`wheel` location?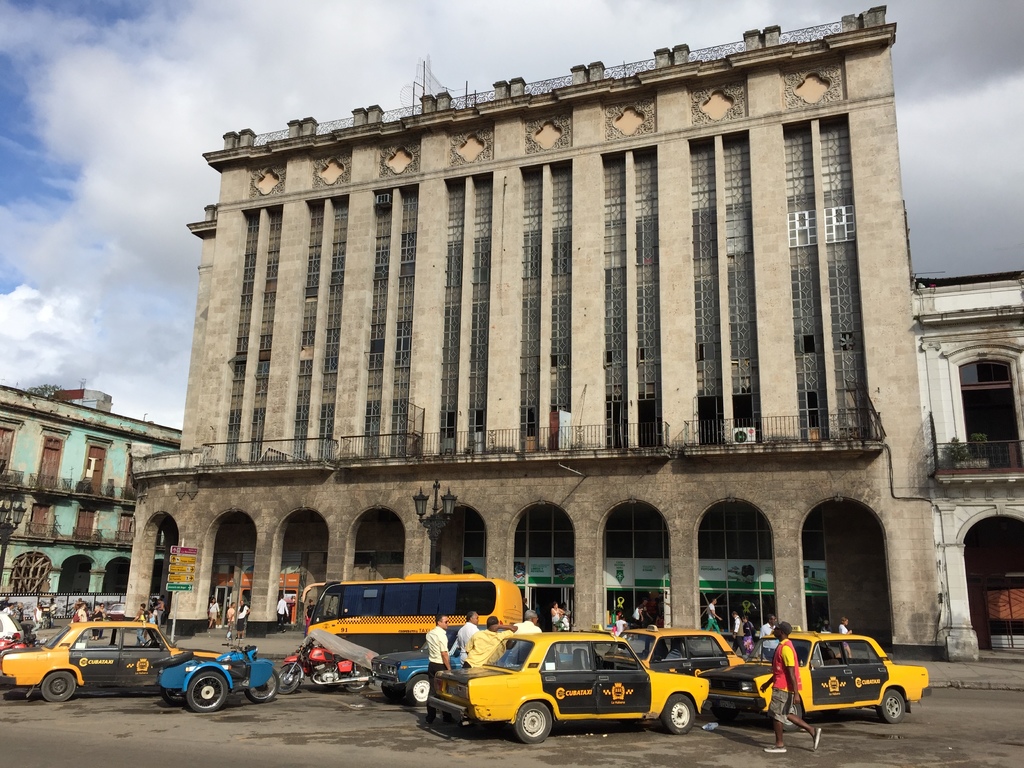
x1=394, y1=675, x2=436, y2=703
